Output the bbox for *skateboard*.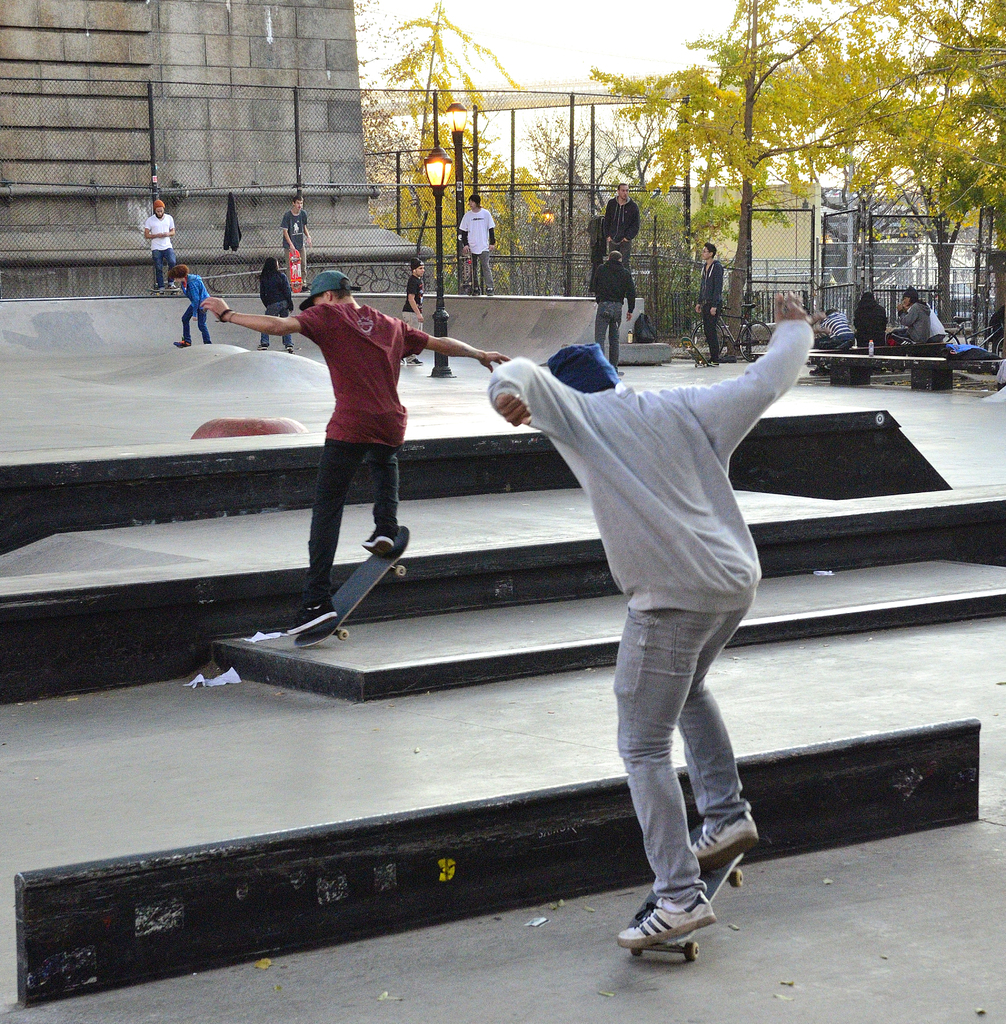
l=294, t=524, r=414, b=647.
